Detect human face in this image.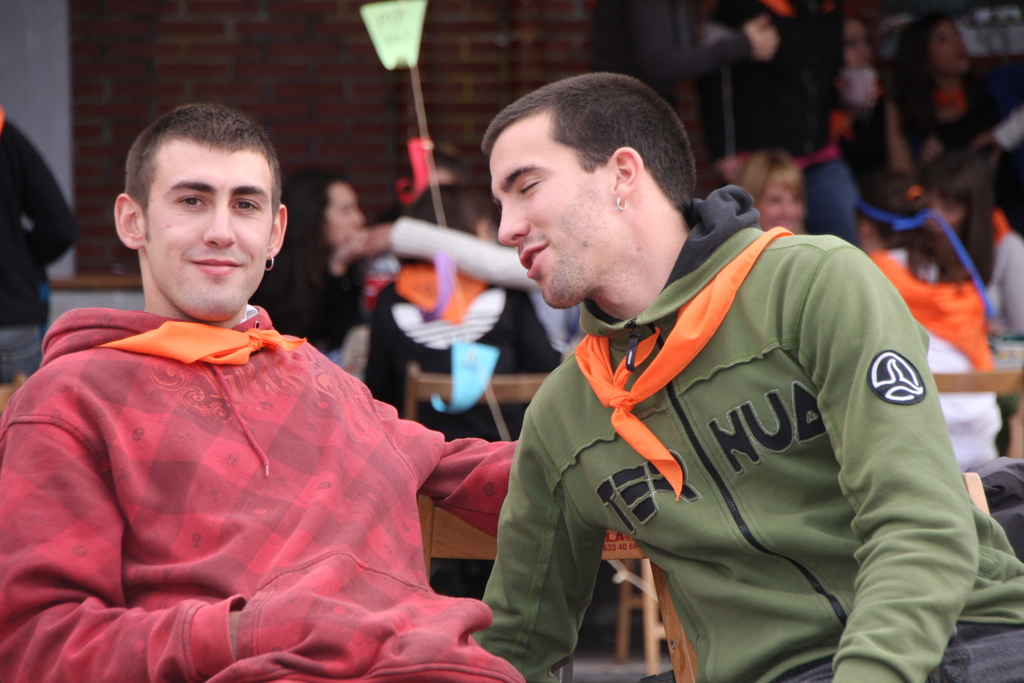
Detection: 762/185/802/231.
